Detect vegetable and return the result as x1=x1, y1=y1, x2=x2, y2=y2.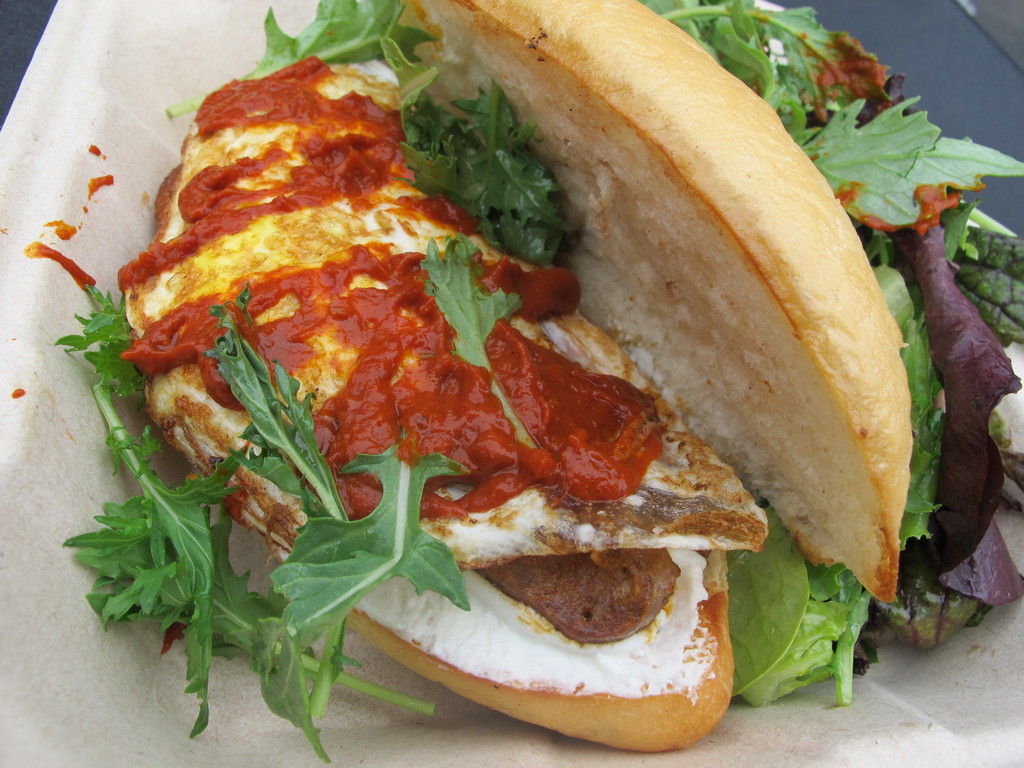
x1=56, y1=280, x2=472, y2=767.
